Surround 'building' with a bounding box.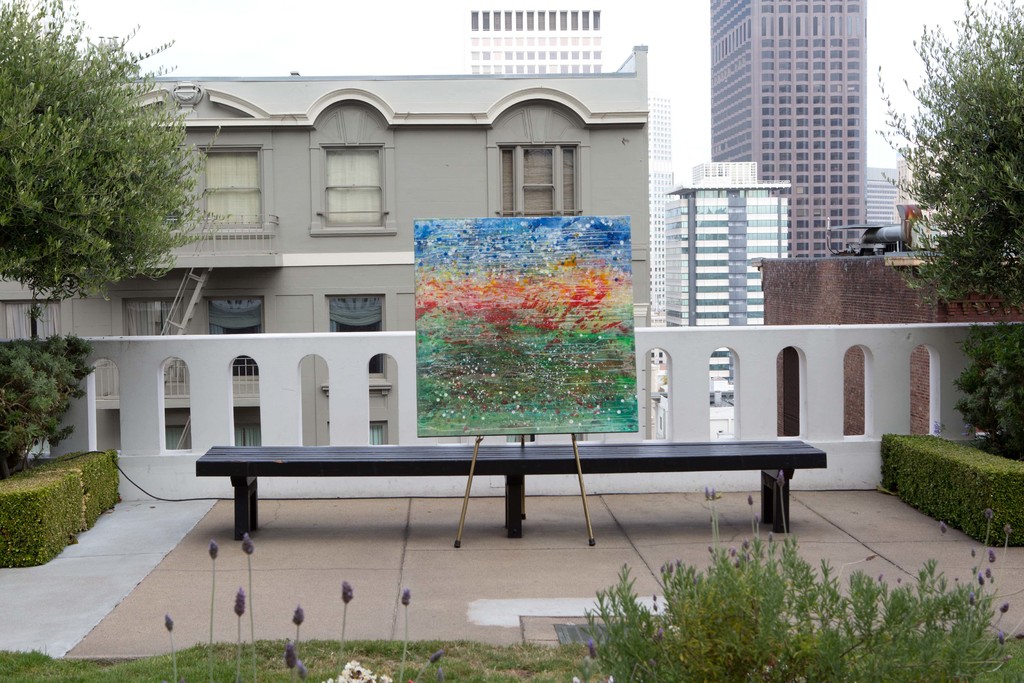
detection(707, 0, 871, 254).
